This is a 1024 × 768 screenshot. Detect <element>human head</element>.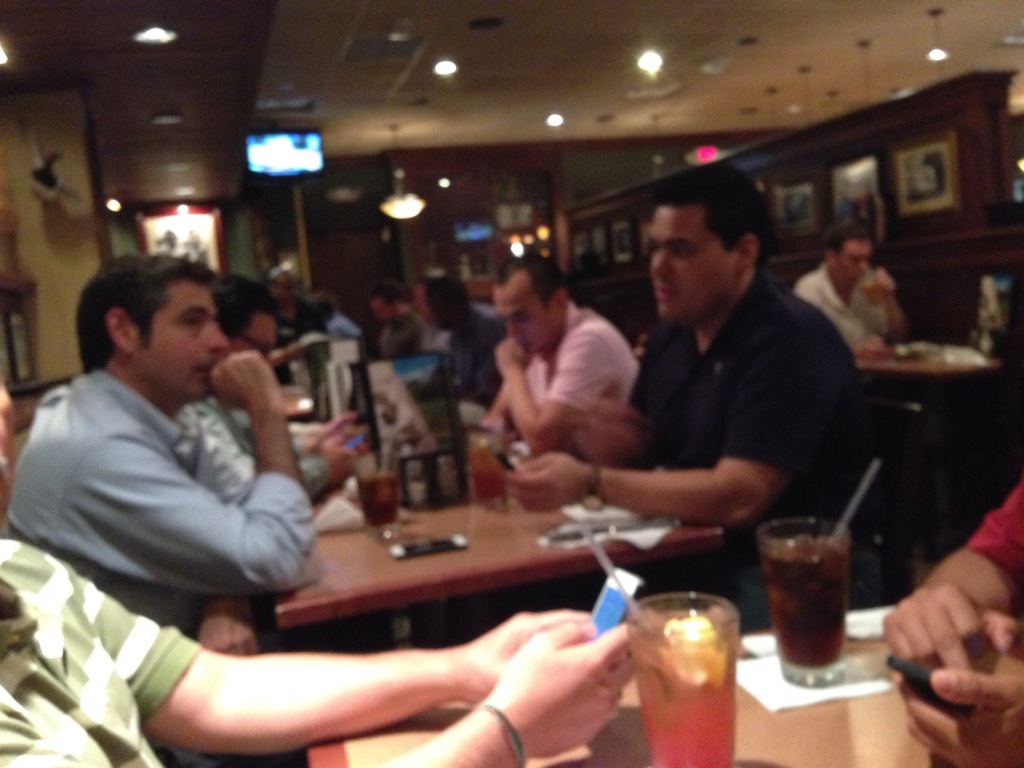
x1=74 y1=250 x2=227 y2=404.
